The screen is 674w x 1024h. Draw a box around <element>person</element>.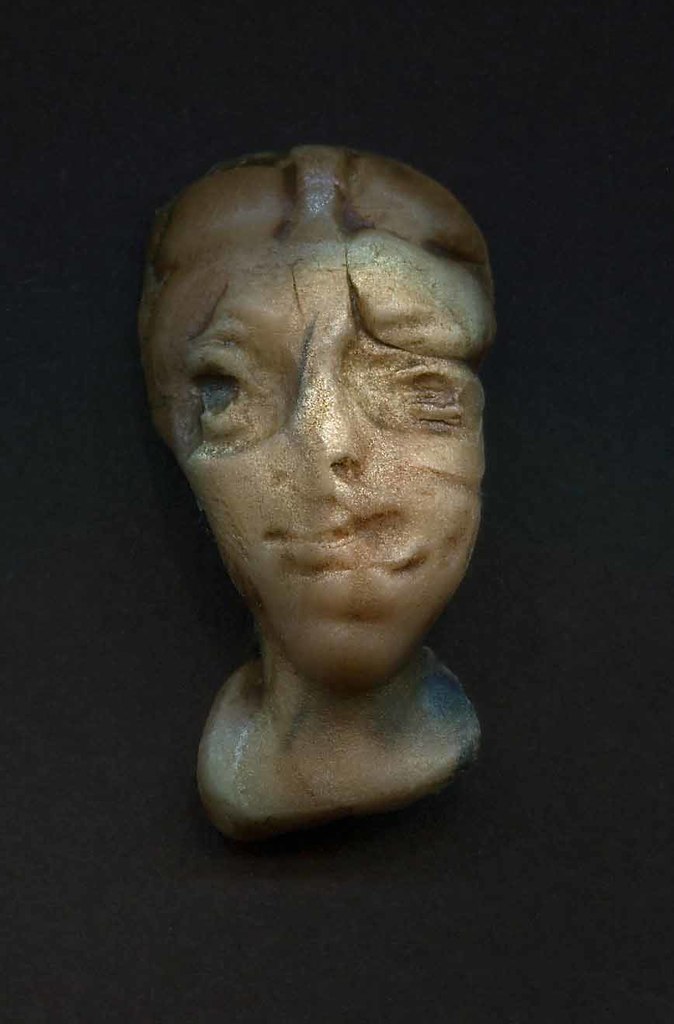
[140,134,487,827].
